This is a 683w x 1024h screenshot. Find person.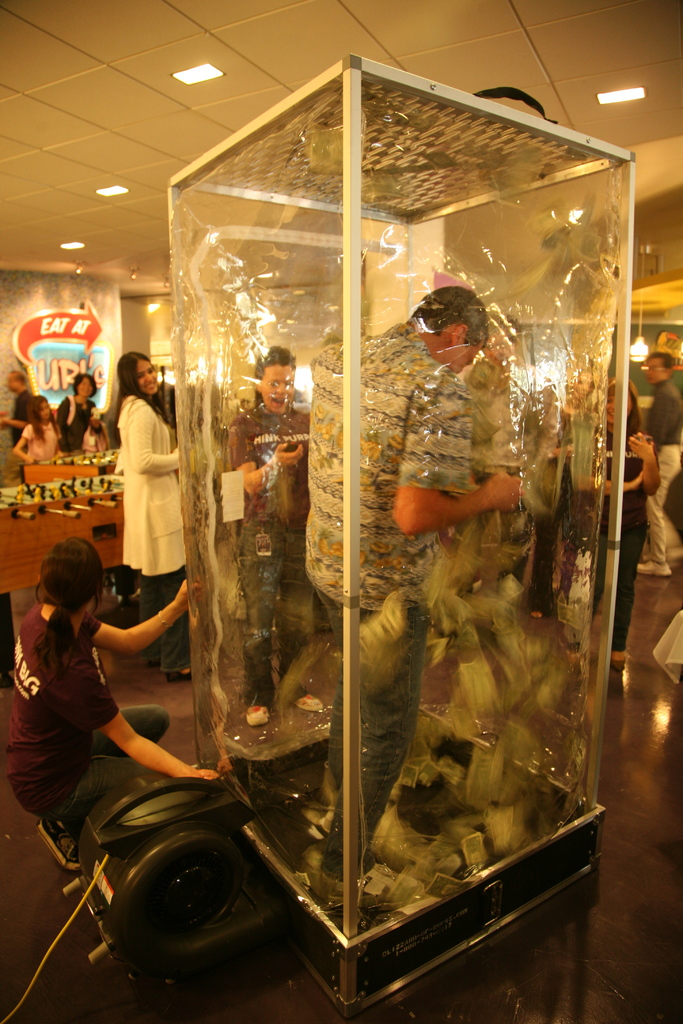
Bounding box: <bbox>54, 371, 107, 461</bbox>.
